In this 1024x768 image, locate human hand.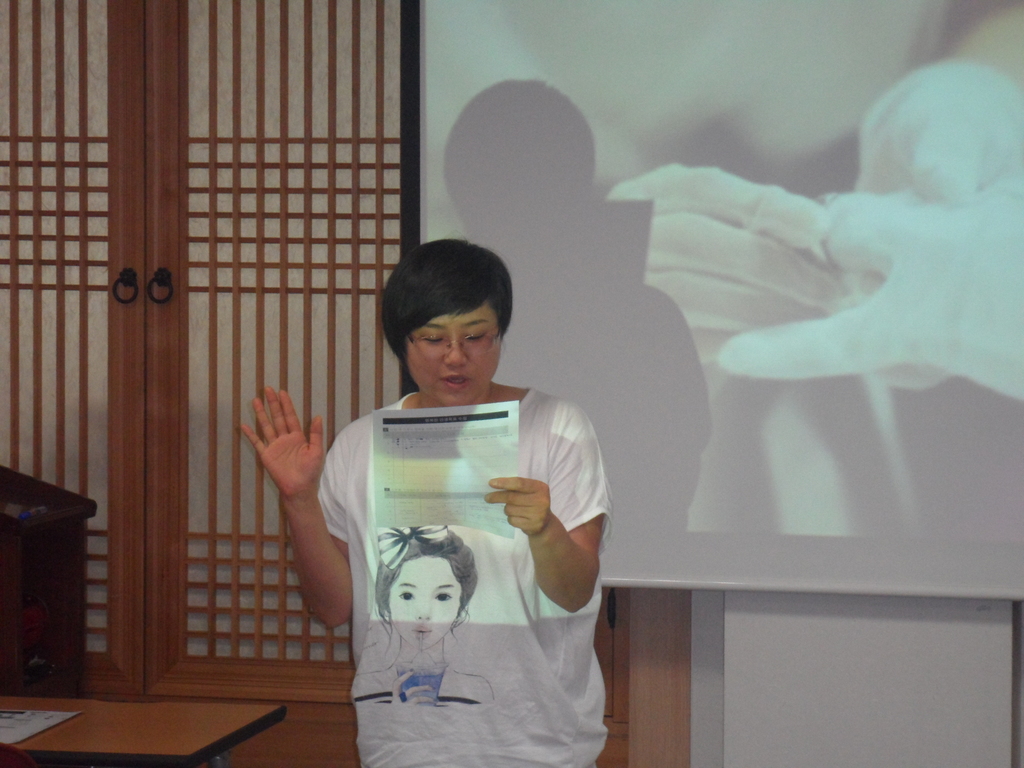
Bounding box: locate(726, 186, 1023, 385).
